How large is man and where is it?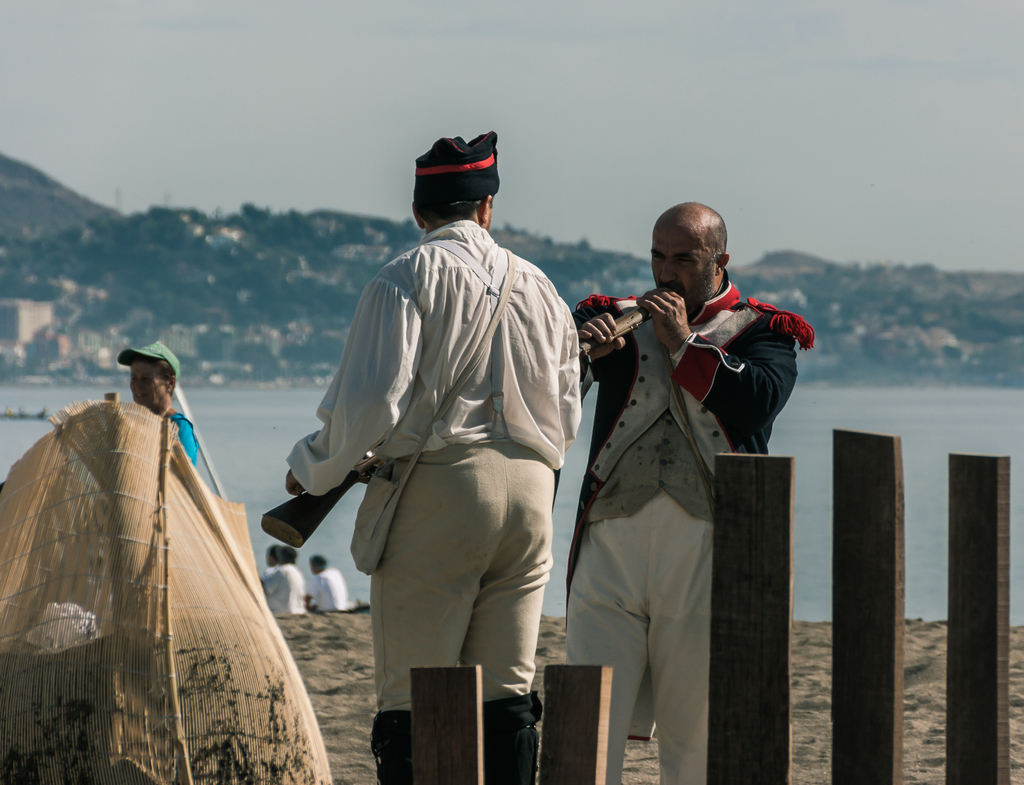
Bounding box: left=570, top=201, right=797, bottom=784.
